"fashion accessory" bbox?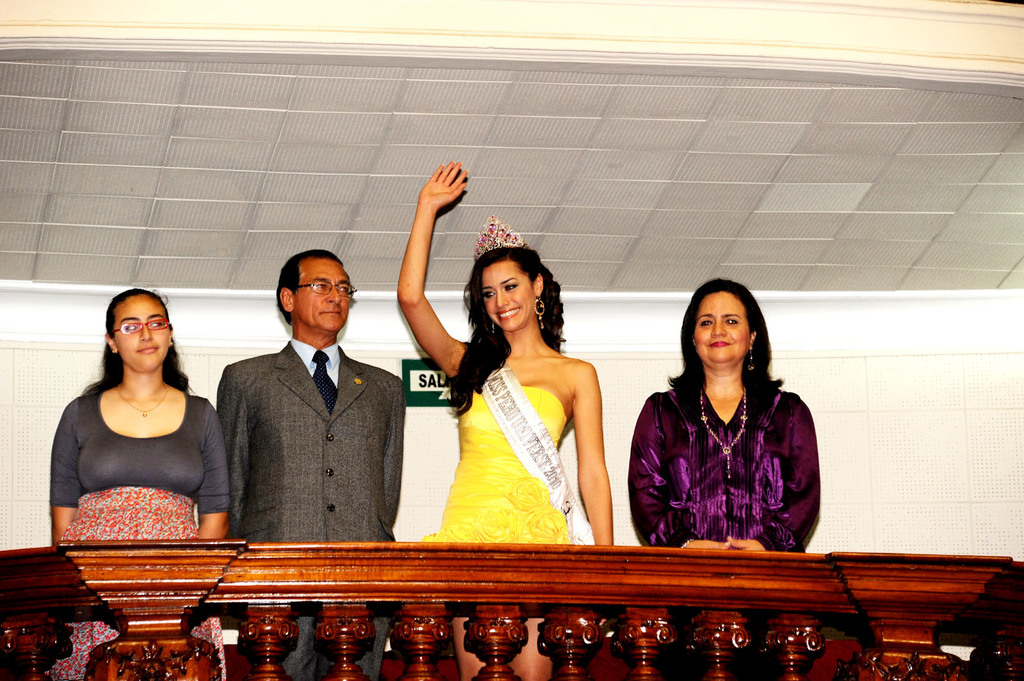
locate(312, 349, 340, 413)
